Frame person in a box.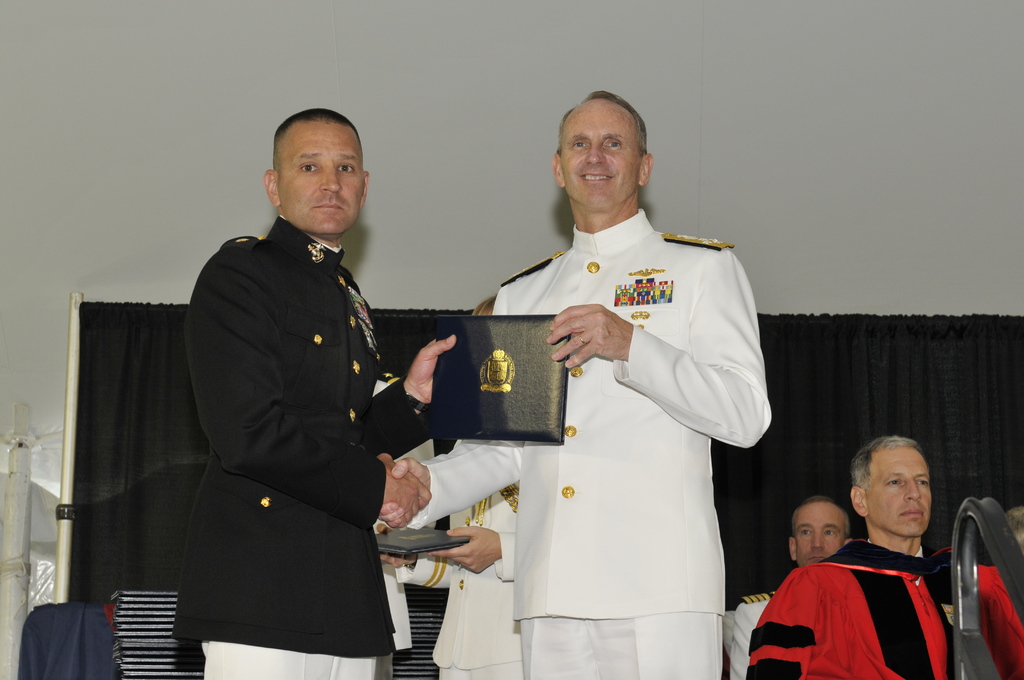
(175,109,458,679).
